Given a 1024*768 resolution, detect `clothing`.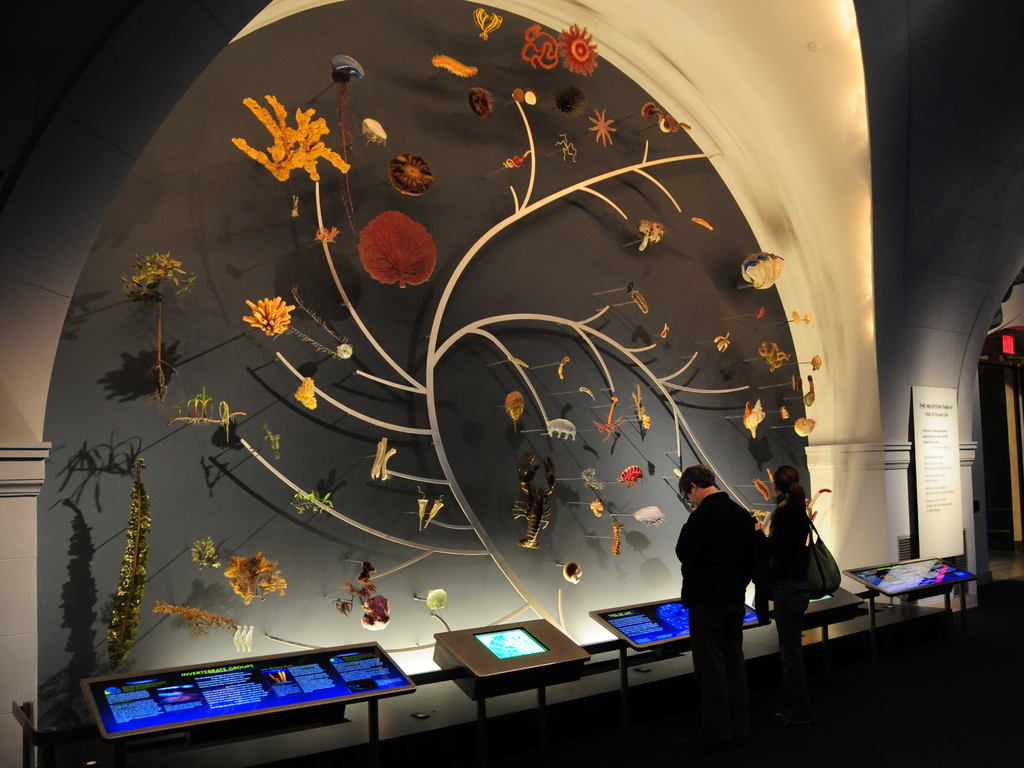
l=748, t=491, r=813, b=654.
